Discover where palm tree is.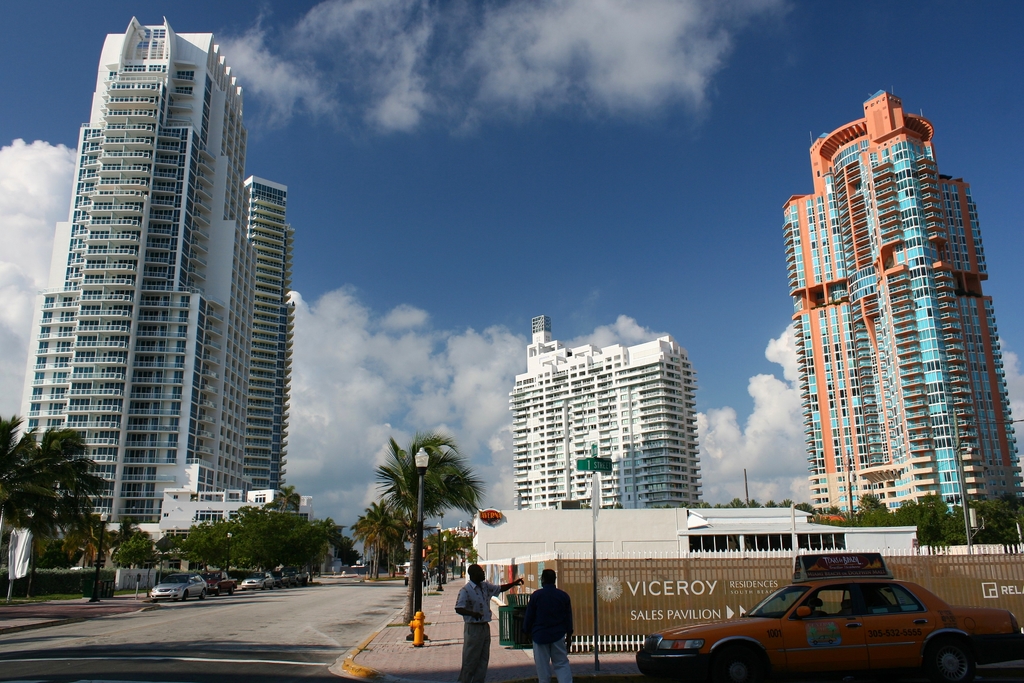
Discovered at <box>0,429,87,593</box>.
